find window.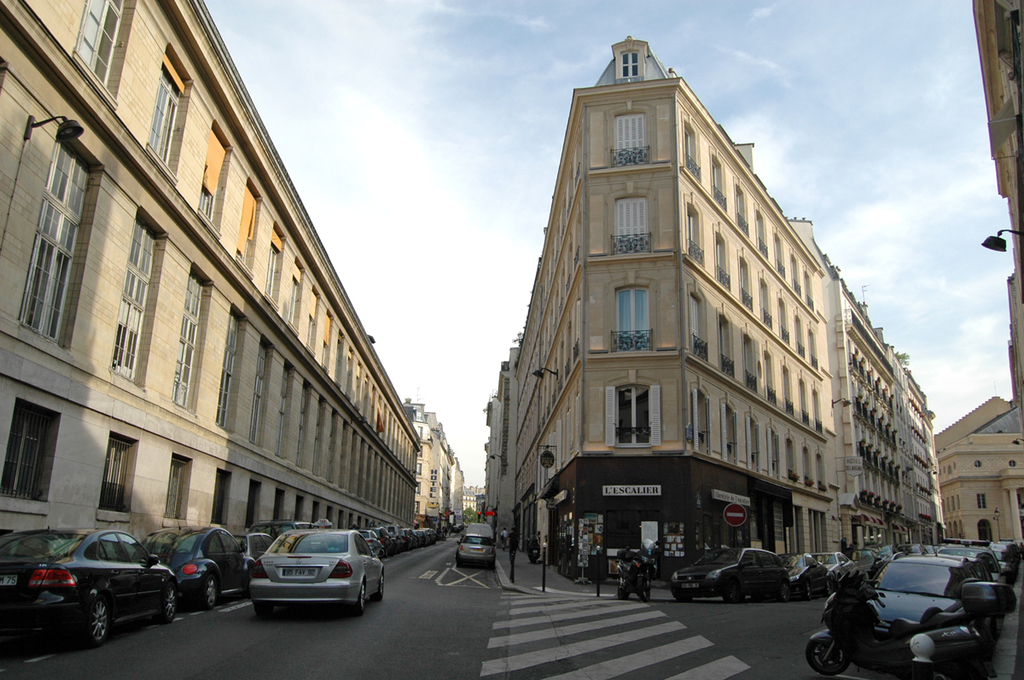
{"x1": 612, "y1": 376, "x2": 657, "y2": 445}.
